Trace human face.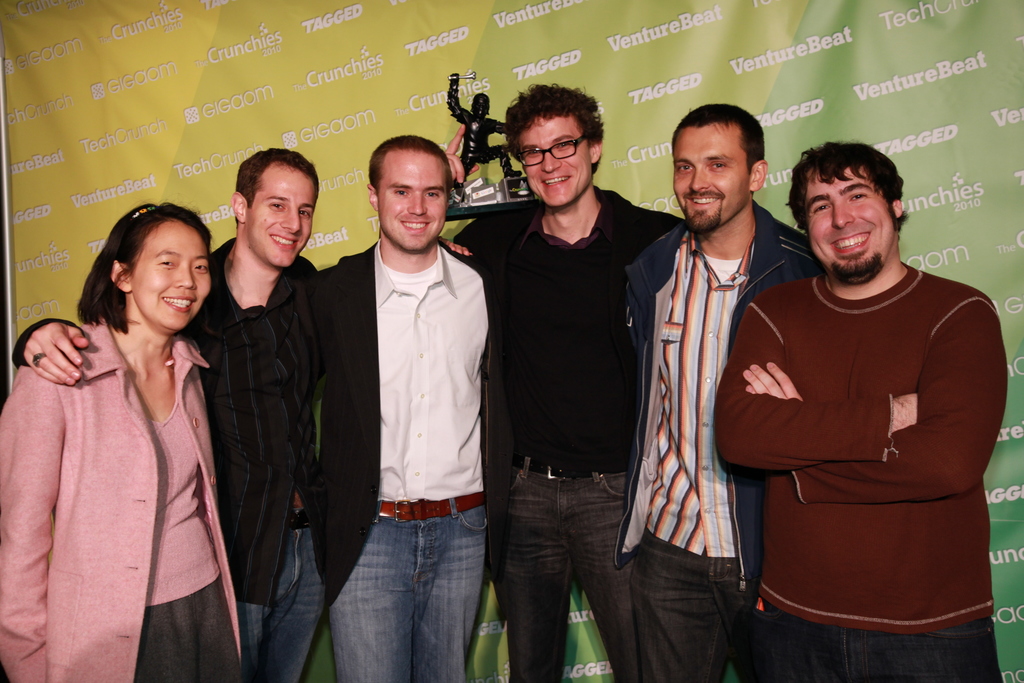
Traced to (379, 151, 443, 248).
